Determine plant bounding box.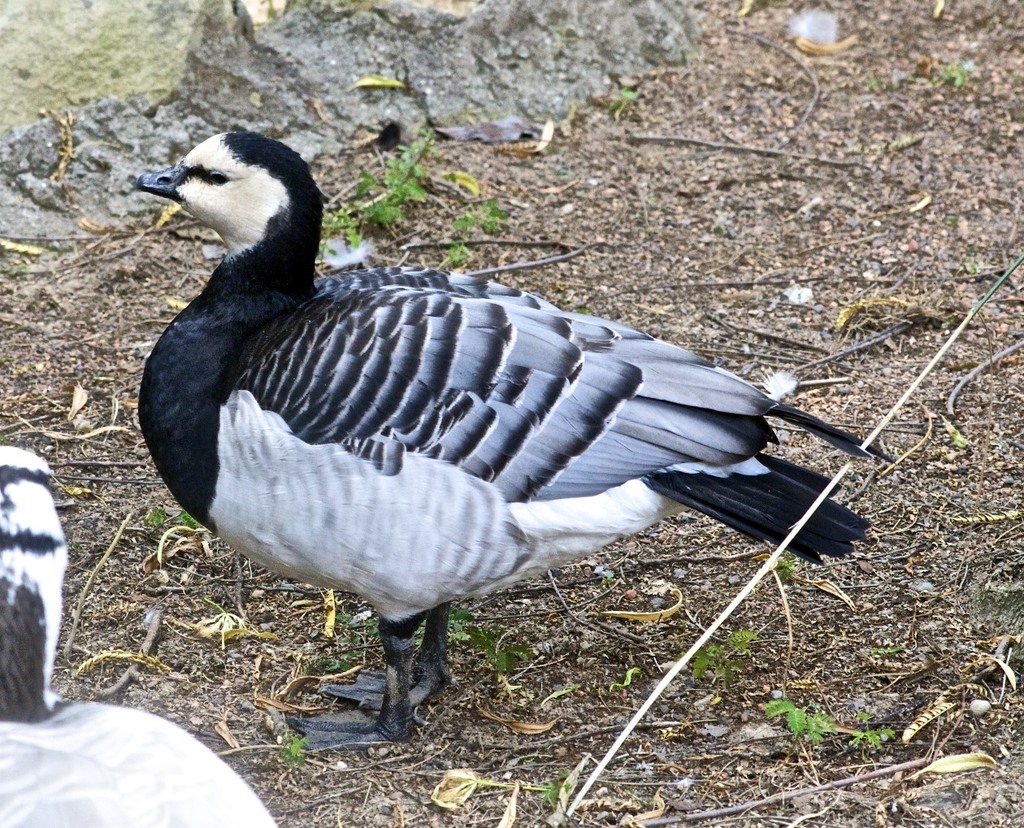
Determined: {"x1": 468, "y1": 620, "x2": 535, "y2": 673}.
